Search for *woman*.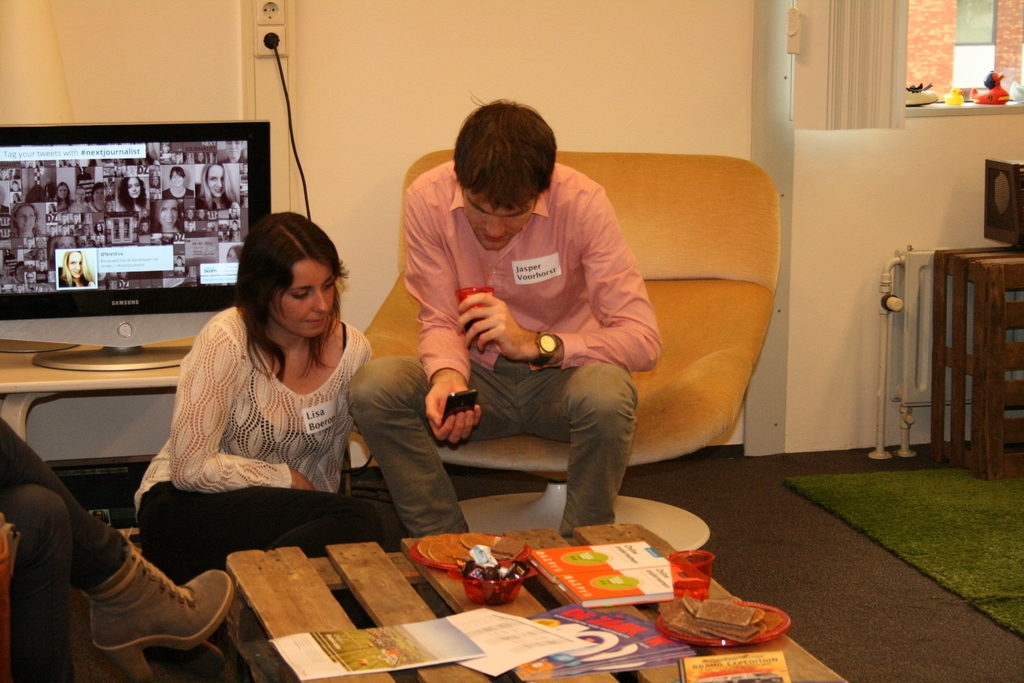
Found at bbox(150, 198, 185, 233).
